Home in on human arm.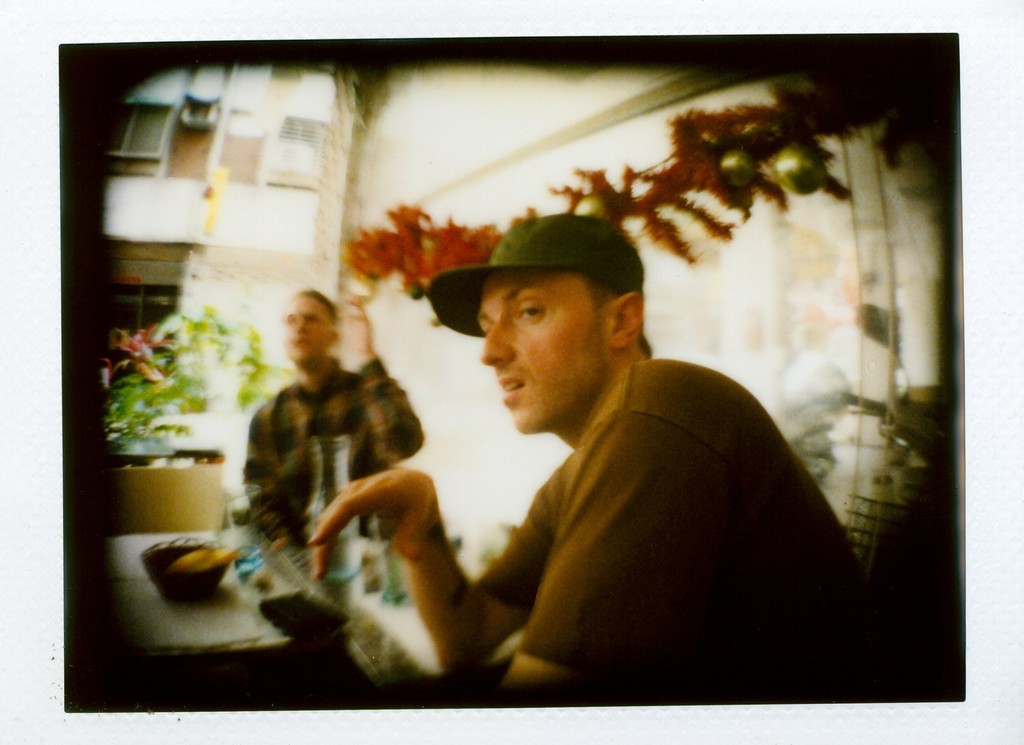
Homed in at left=305, top=463, right=579, bottom=675.
